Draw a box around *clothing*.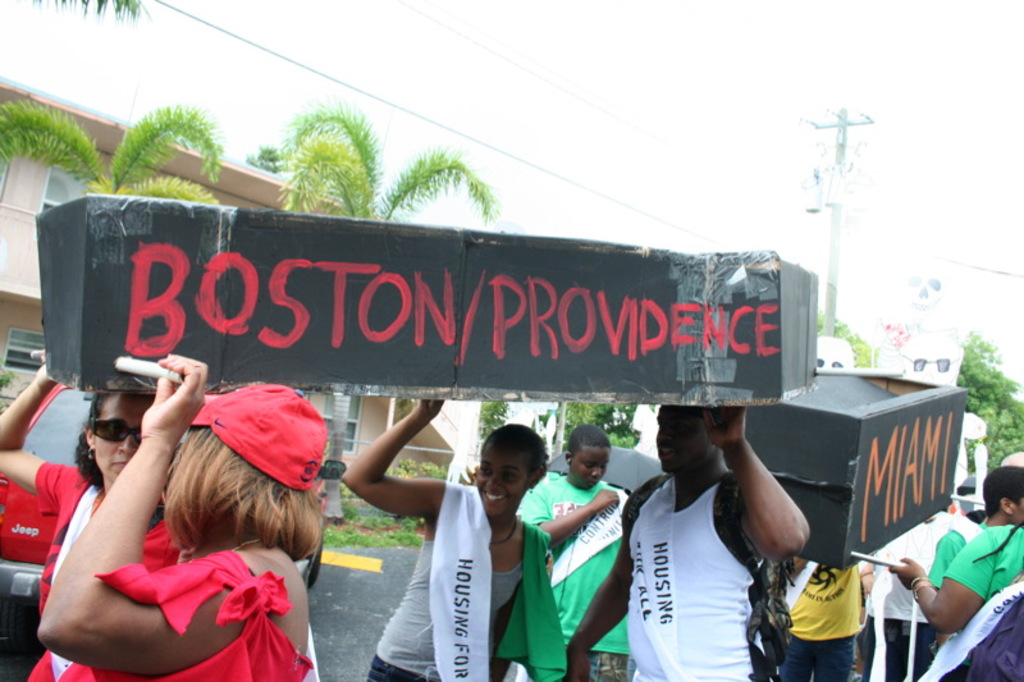
region(367, 481, 548, 678).
